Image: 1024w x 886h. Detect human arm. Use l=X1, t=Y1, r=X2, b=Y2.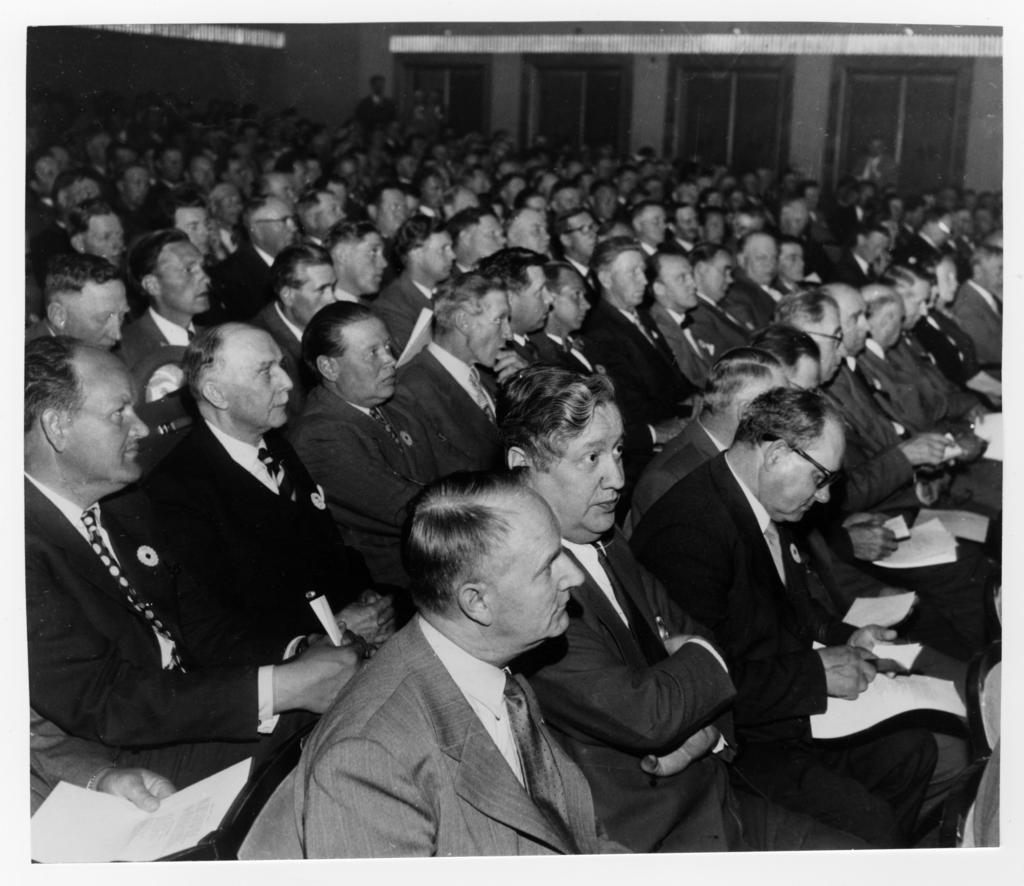
l=356, t=588, r=399, b=626.
